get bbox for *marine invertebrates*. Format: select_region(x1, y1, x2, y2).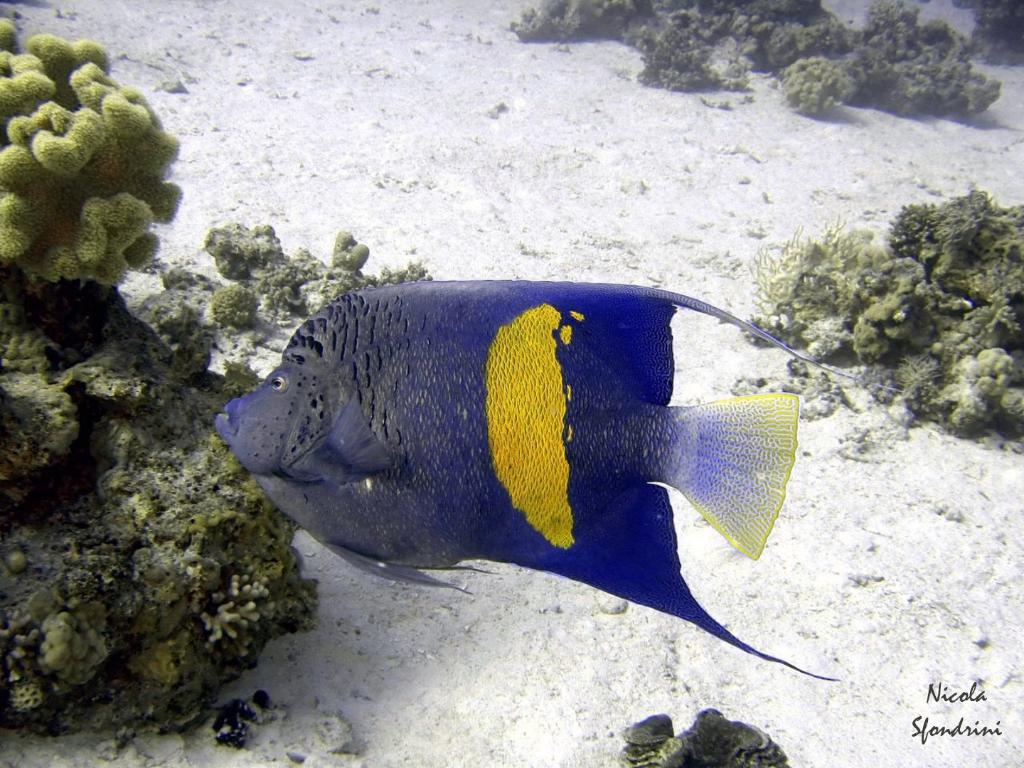
select_region(917, 329, 1012, 431).
